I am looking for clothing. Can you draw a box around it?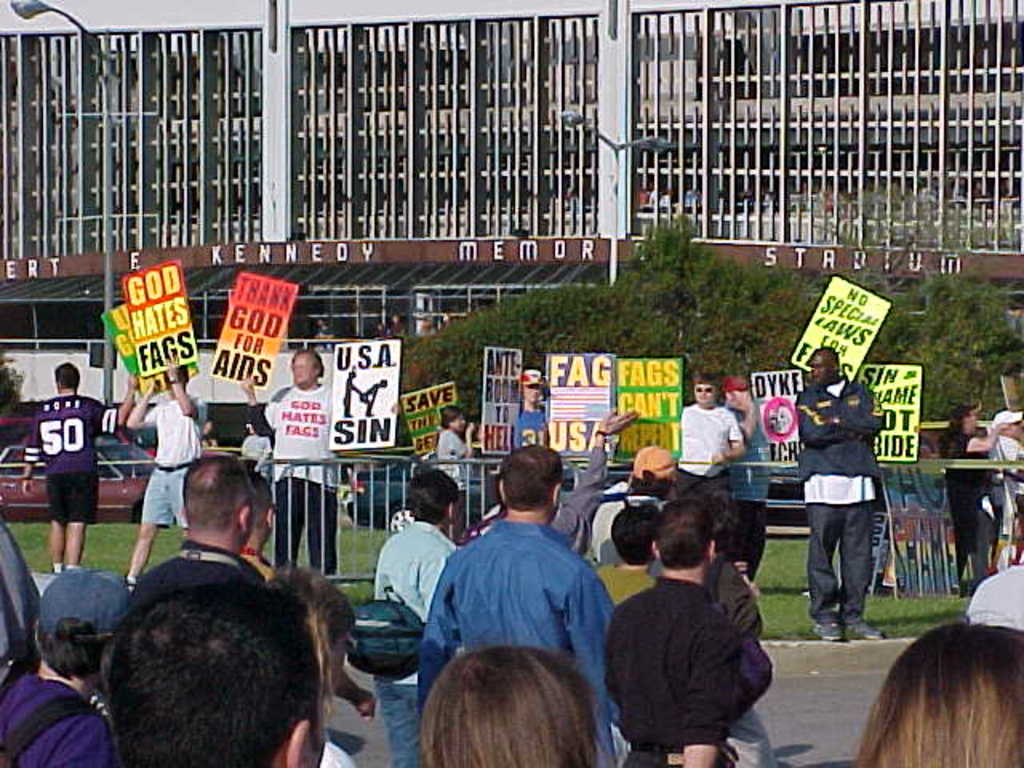
Sure, the bounding box is bbox=[128, 541, 266, 608].
